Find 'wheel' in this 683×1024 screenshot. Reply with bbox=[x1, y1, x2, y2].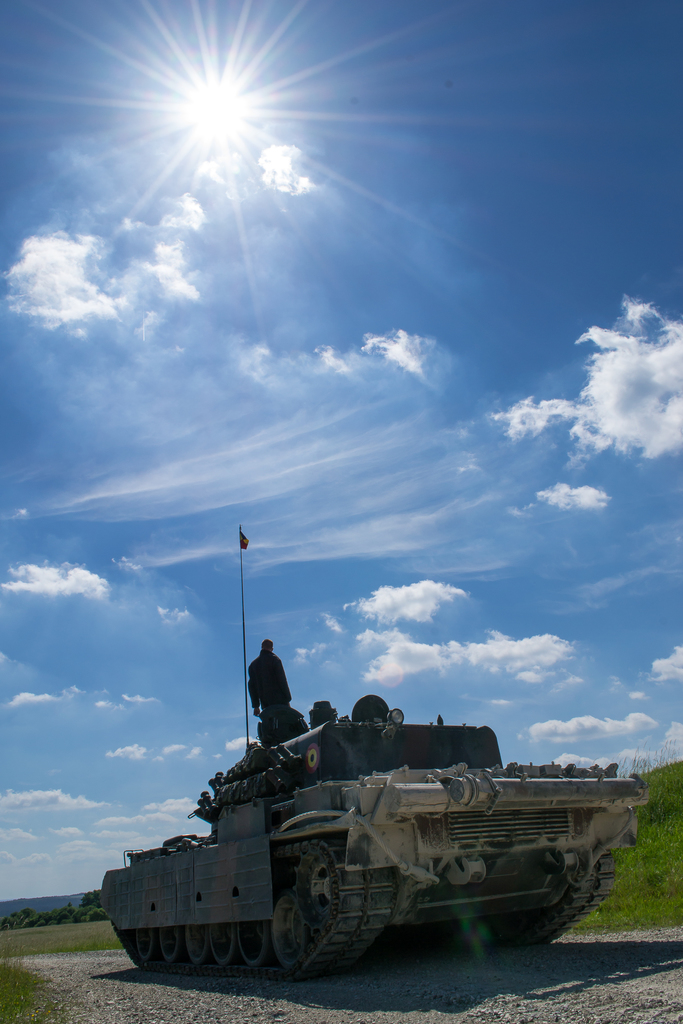
bbox=[160, 929, 181, 962].
